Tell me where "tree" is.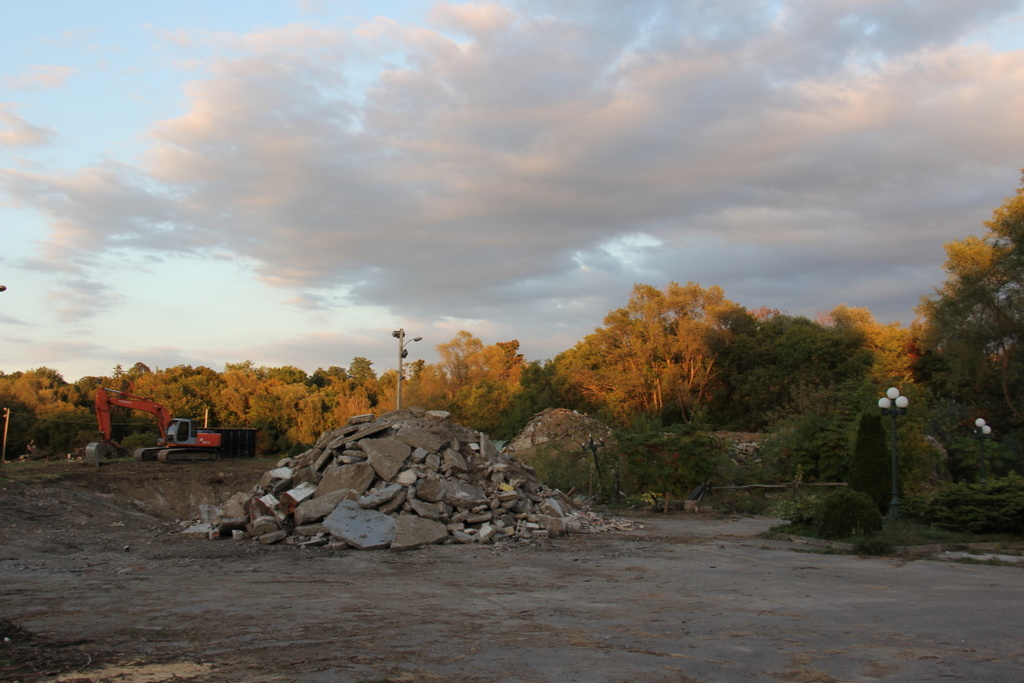
"tree" is at 78 366 141 425.
